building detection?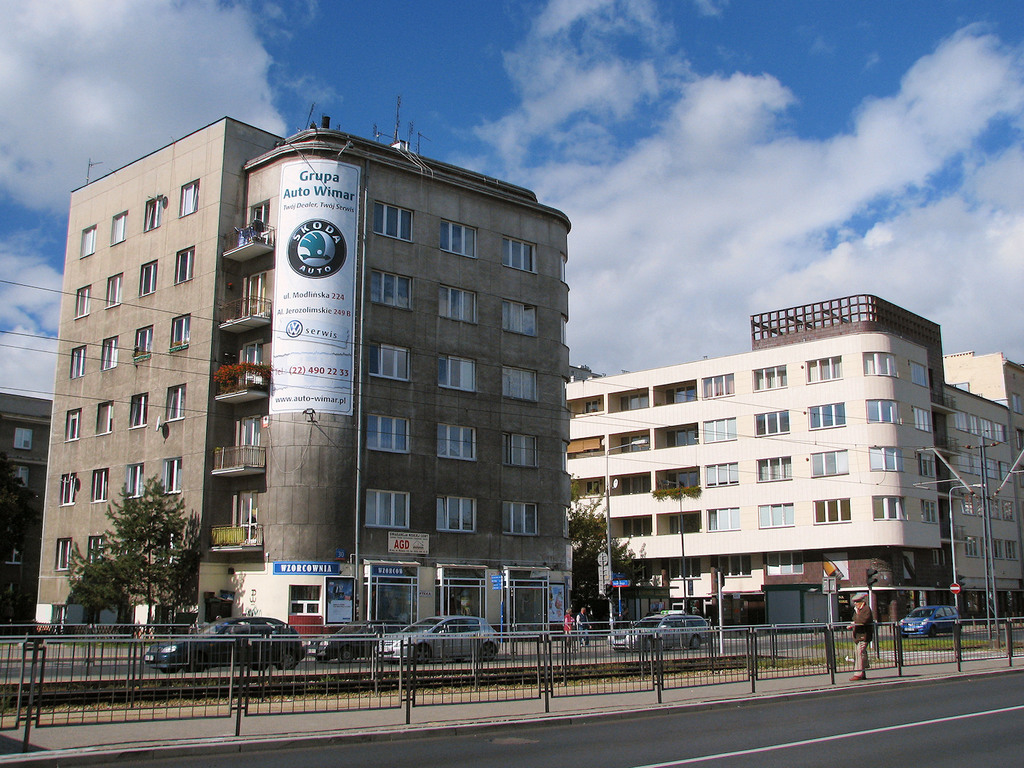
bbox=(563, 289, 1023, 639)
